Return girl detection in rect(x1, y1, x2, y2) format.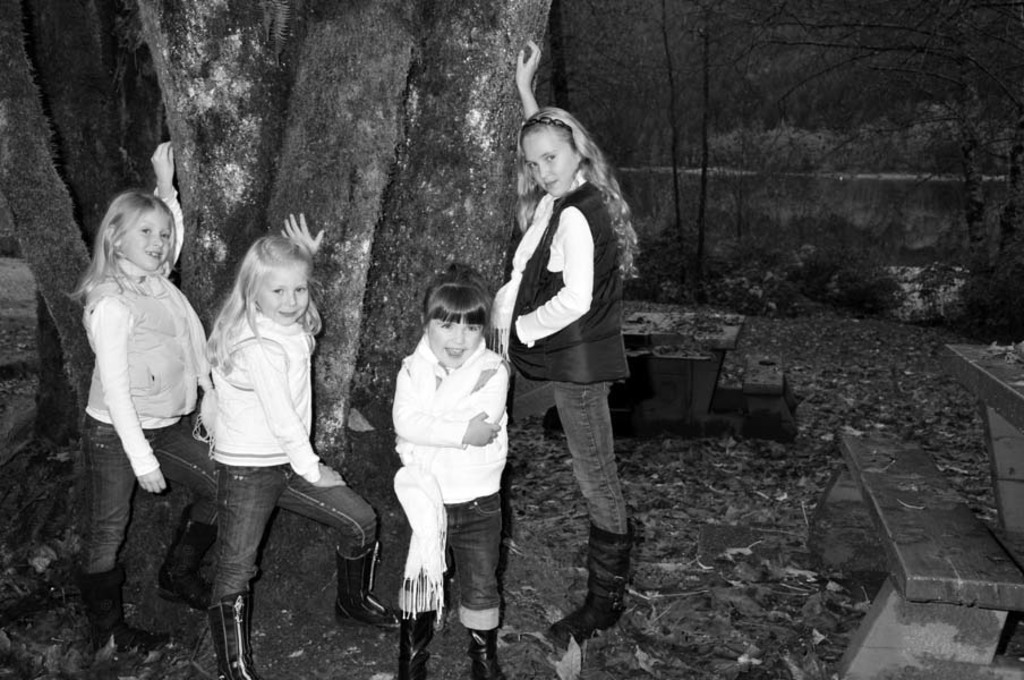
rect(488, 36, 642, 643).
